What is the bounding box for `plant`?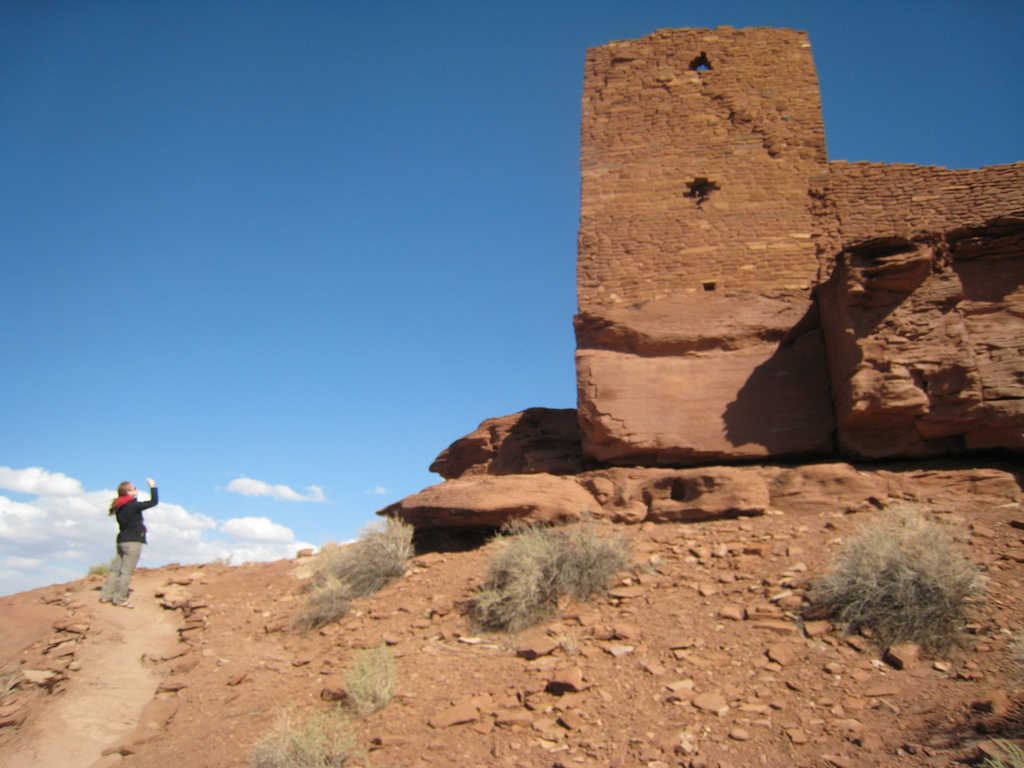
<bbox>217, 551, 236, 563</bbox>.
